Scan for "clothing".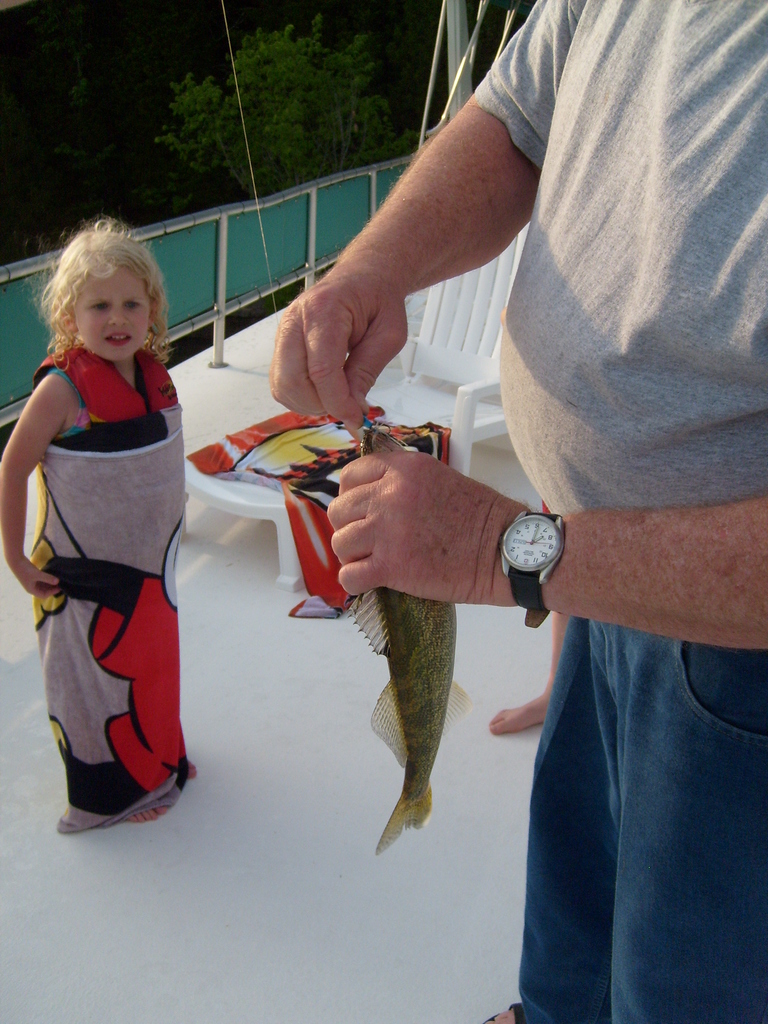
Scan result: <box>38,344,178,447</box>.
